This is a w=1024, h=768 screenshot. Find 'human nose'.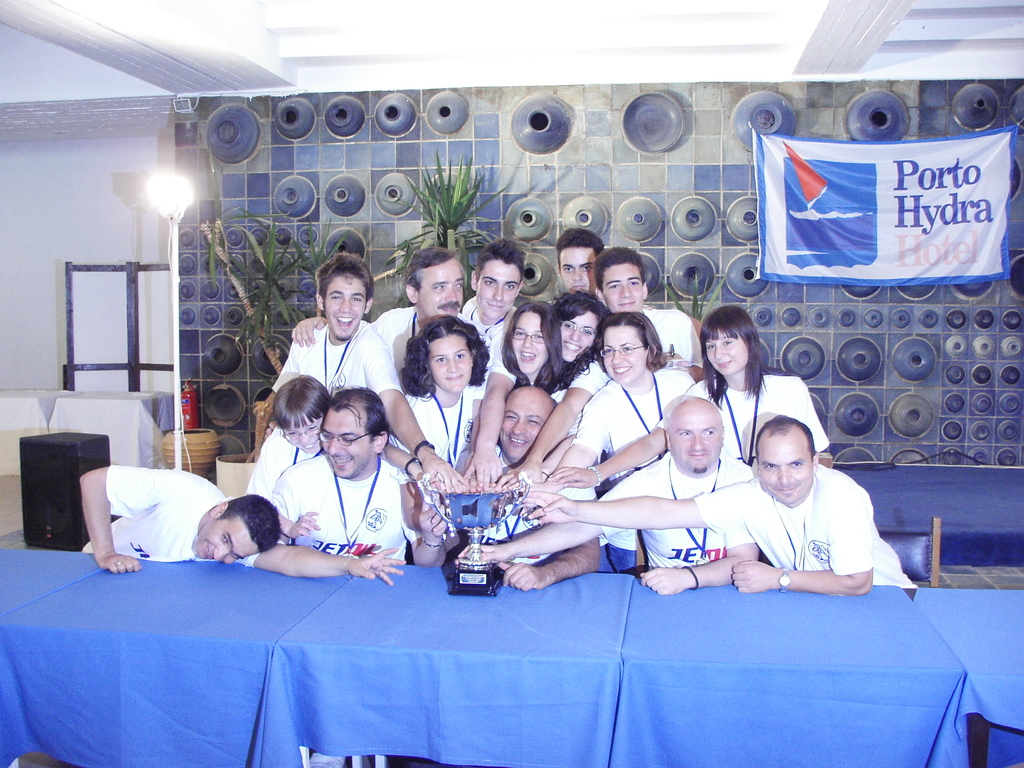
Bounding box: detection(779, 461, 789, 480).
